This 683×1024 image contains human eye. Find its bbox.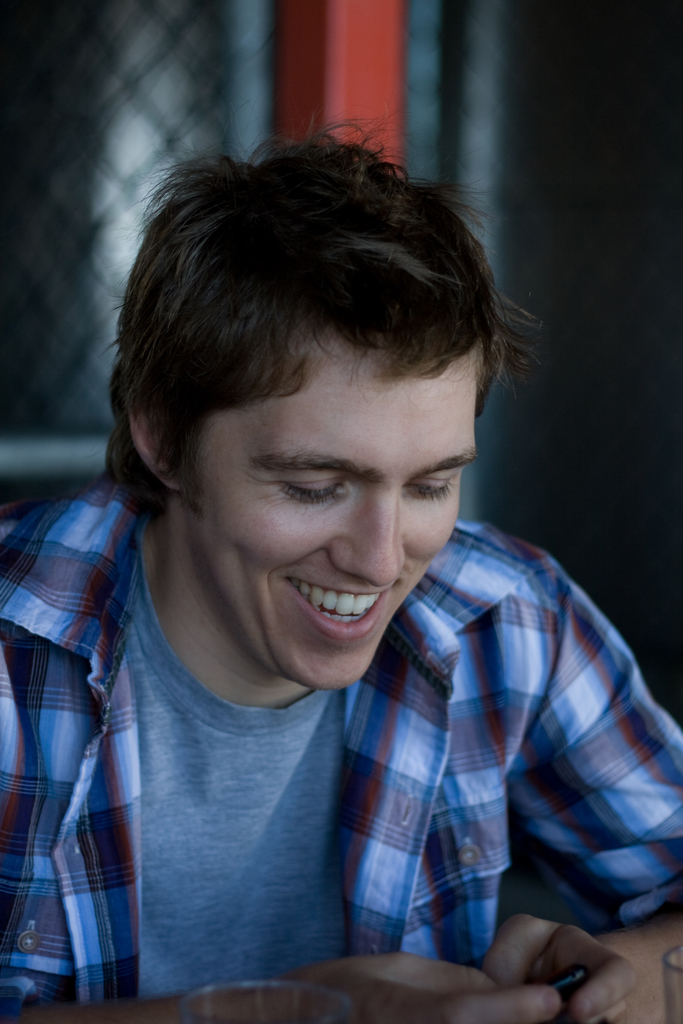
rect(402, 462, 460, 504).
